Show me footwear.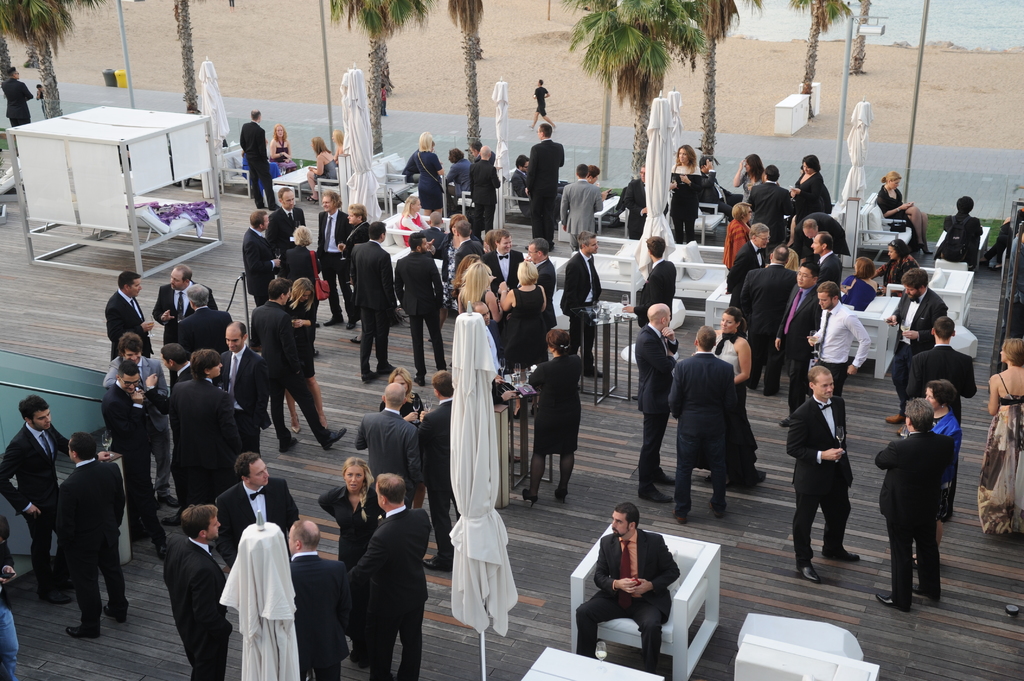
footwear is here: l=635, t=483, r=670, b=503.
